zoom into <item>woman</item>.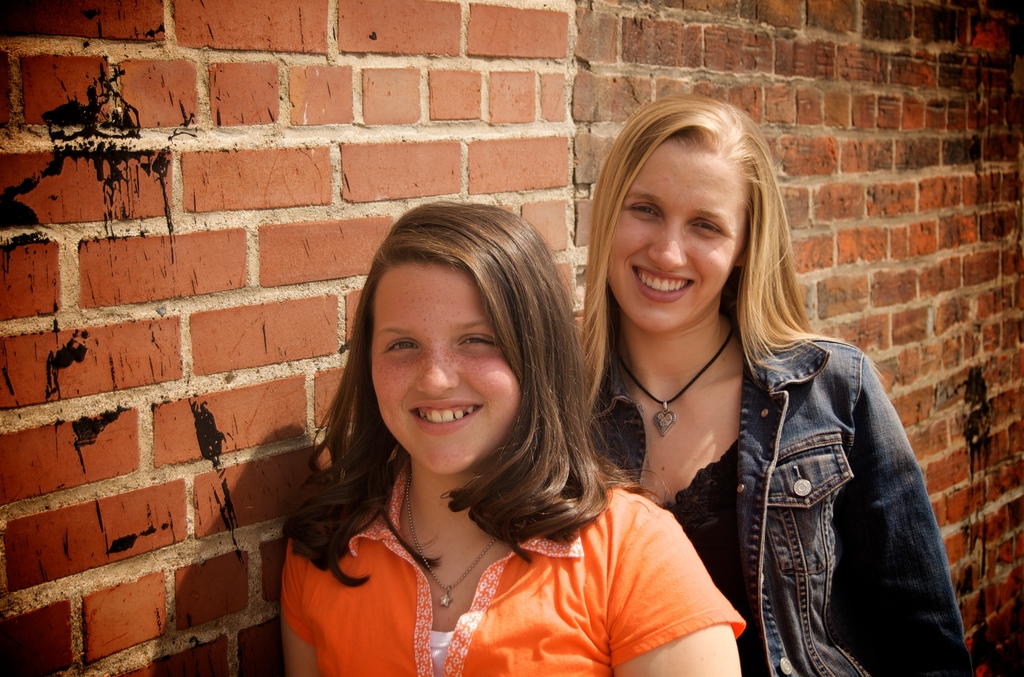
Zoom target: {"x1": 275, "y1": 196, "x2": 750, "y2": 676}.
